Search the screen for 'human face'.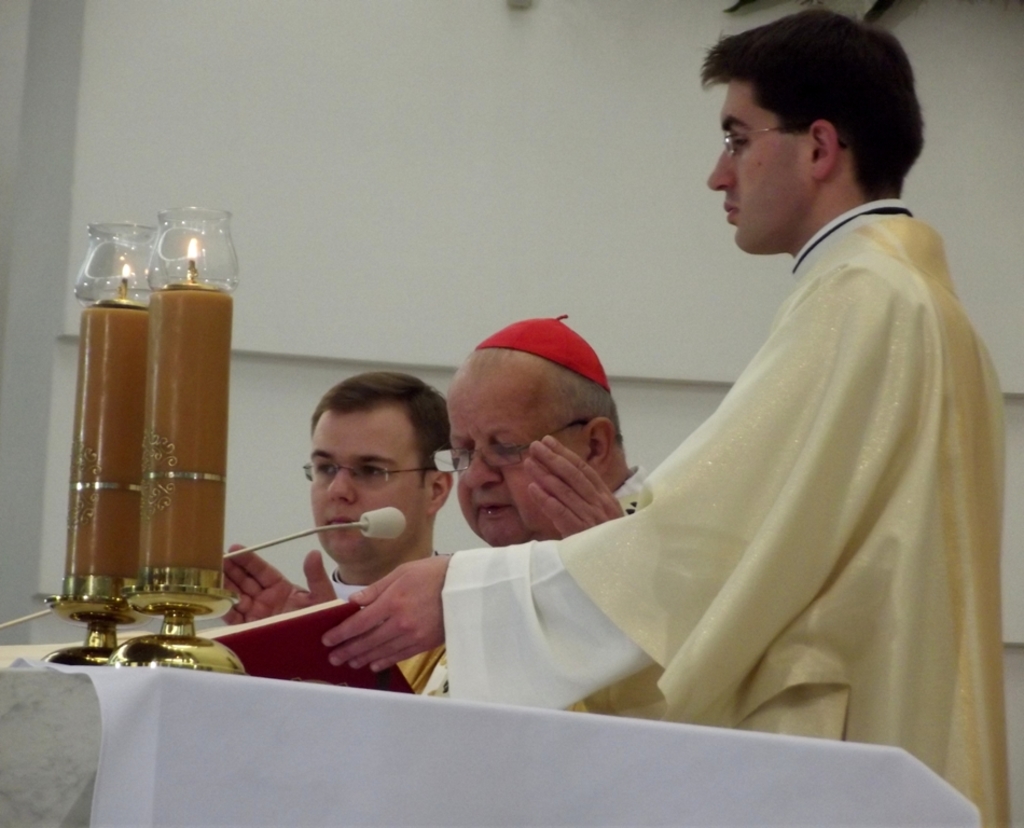
Found at x1=448, y1=376, x2=579, y2=540.
